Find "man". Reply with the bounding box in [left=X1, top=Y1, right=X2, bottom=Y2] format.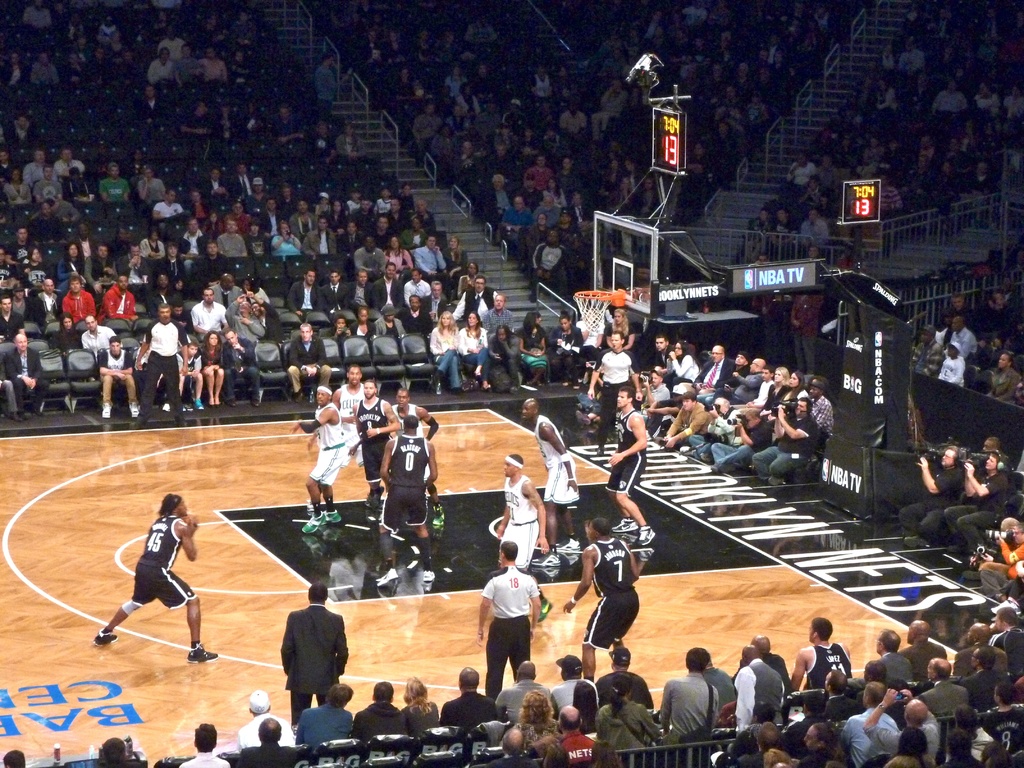
[left=95, top=6, right=116, bottom=41].
